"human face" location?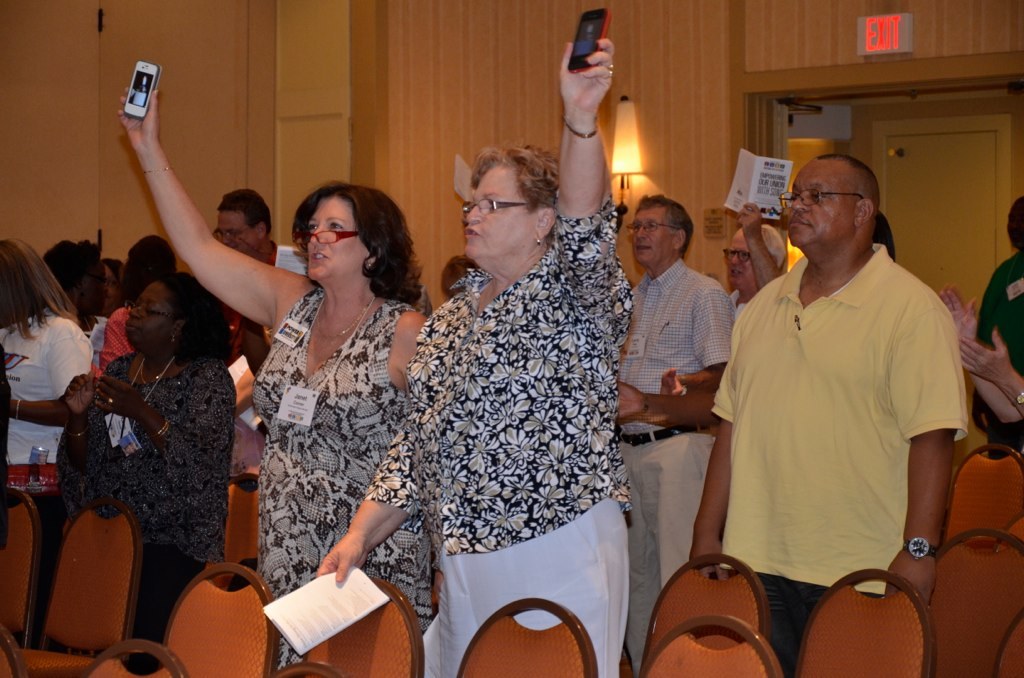
[x1=465, y1=163, x2=536, y2=265]
